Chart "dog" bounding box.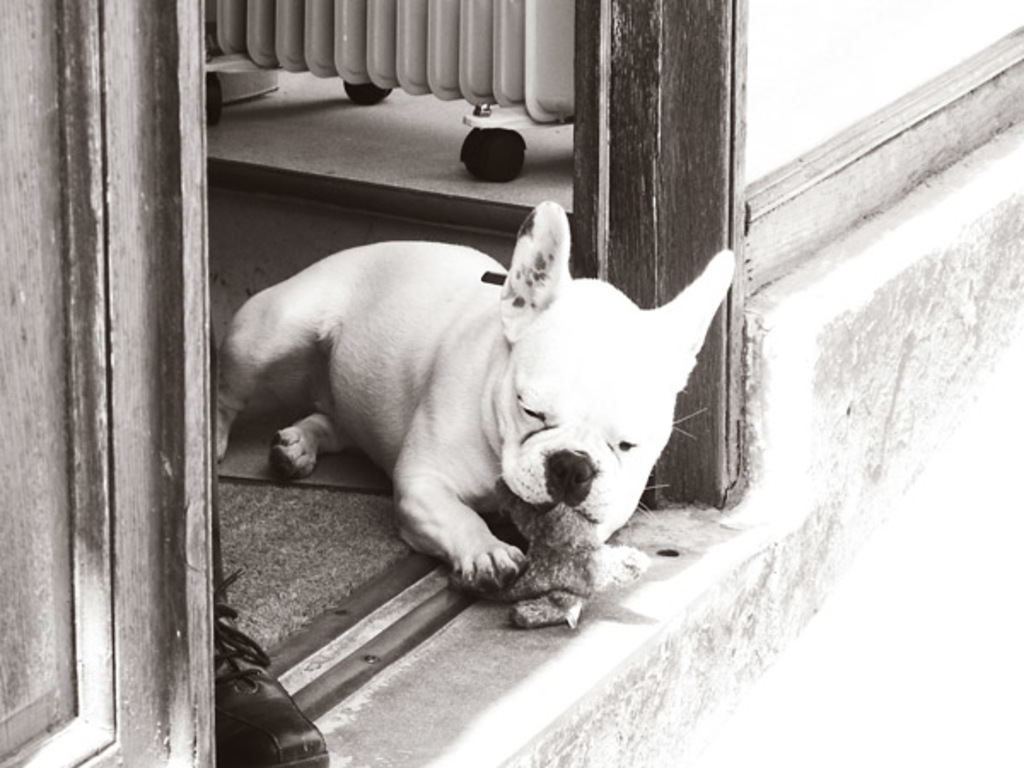
Charted: locate(212, 200, 739, 594).
